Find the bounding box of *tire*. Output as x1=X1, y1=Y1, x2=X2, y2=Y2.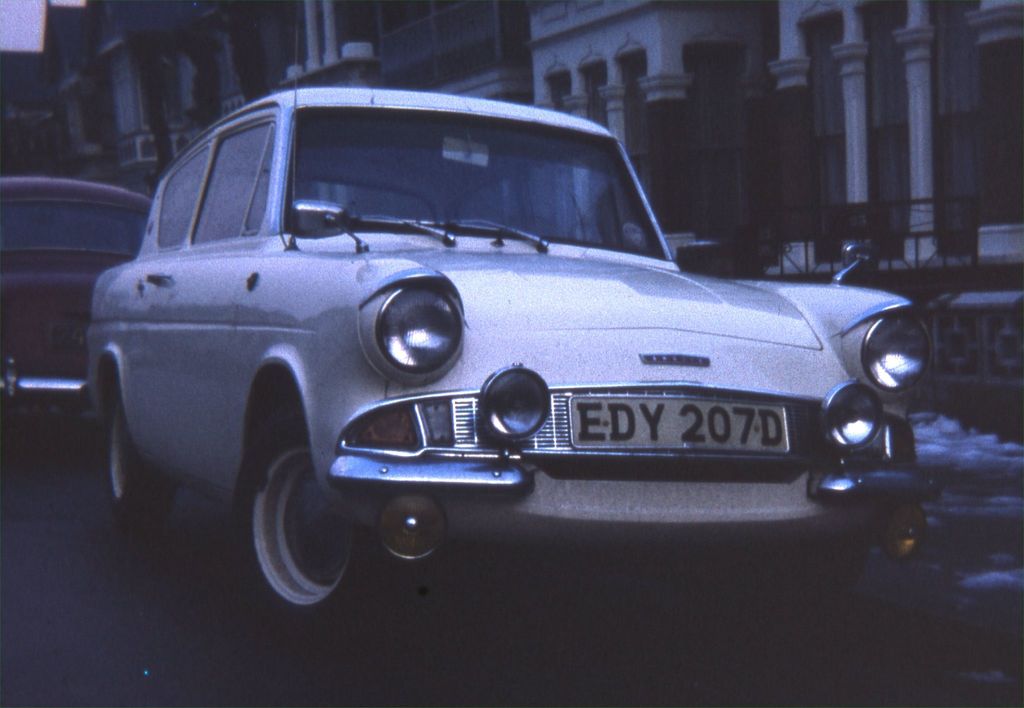
x1=97, y1=388, x2=154, y2=520.
